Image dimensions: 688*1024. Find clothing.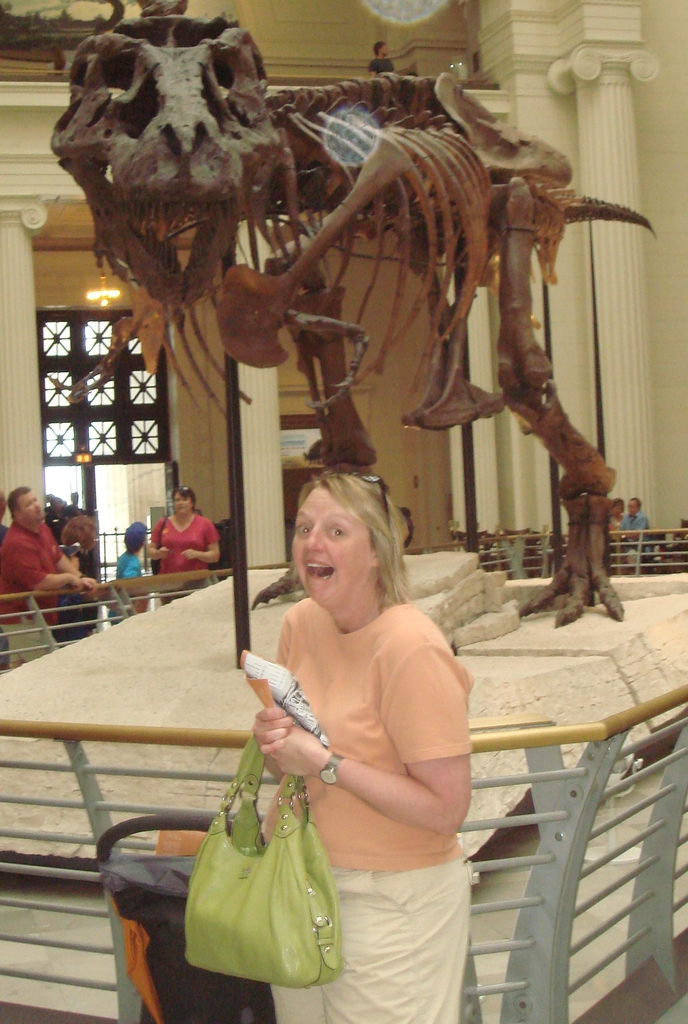
bbox=(618, 506, 653, 544).
